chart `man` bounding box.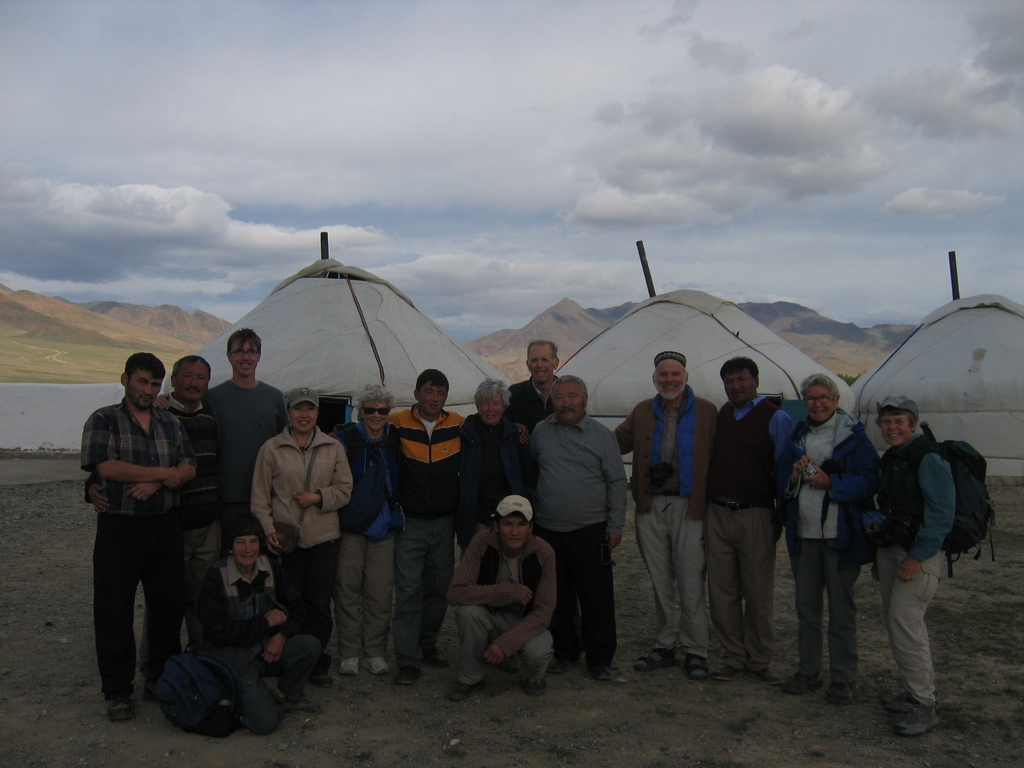
Charted: crop(252, 387, 355, 679).
